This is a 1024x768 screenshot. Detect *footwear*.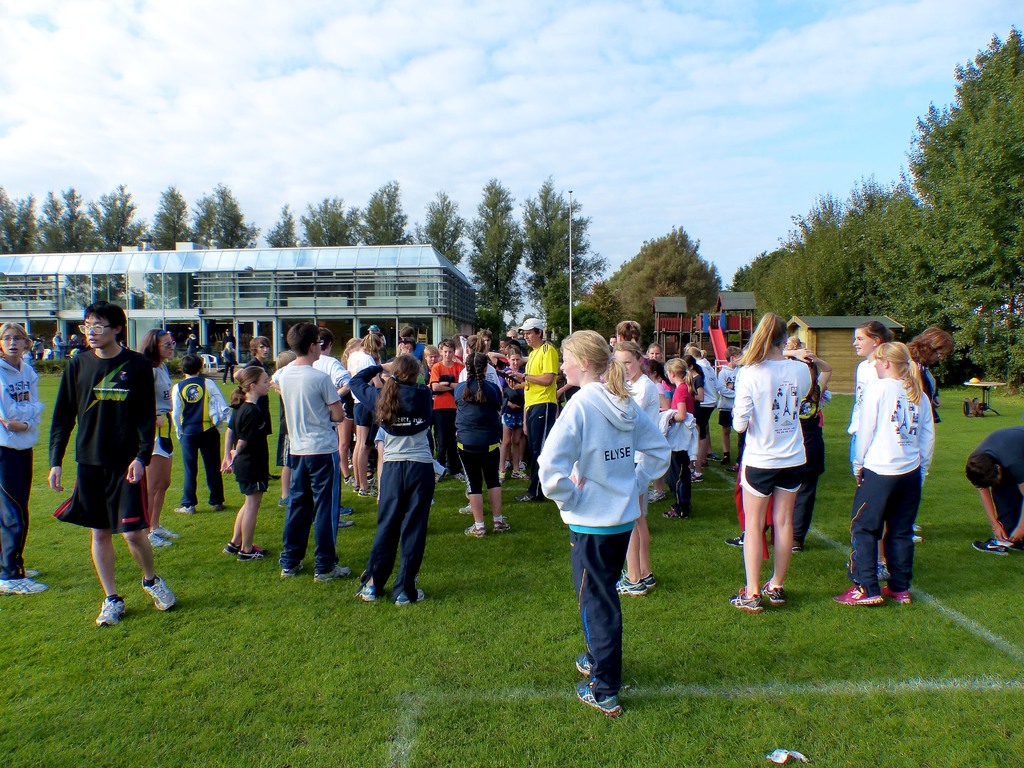
(left=359, top=483, right=379, bottom=503).
